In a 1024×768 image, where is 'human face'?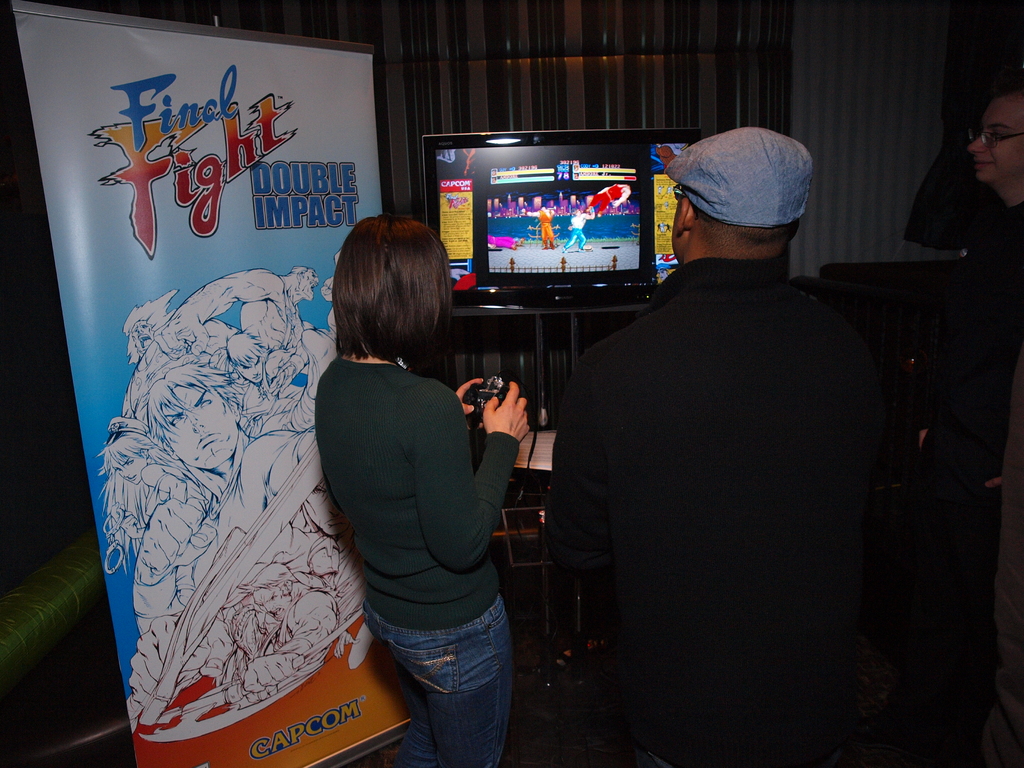
<bbox>299, 269, 319, 300</bbox>.
